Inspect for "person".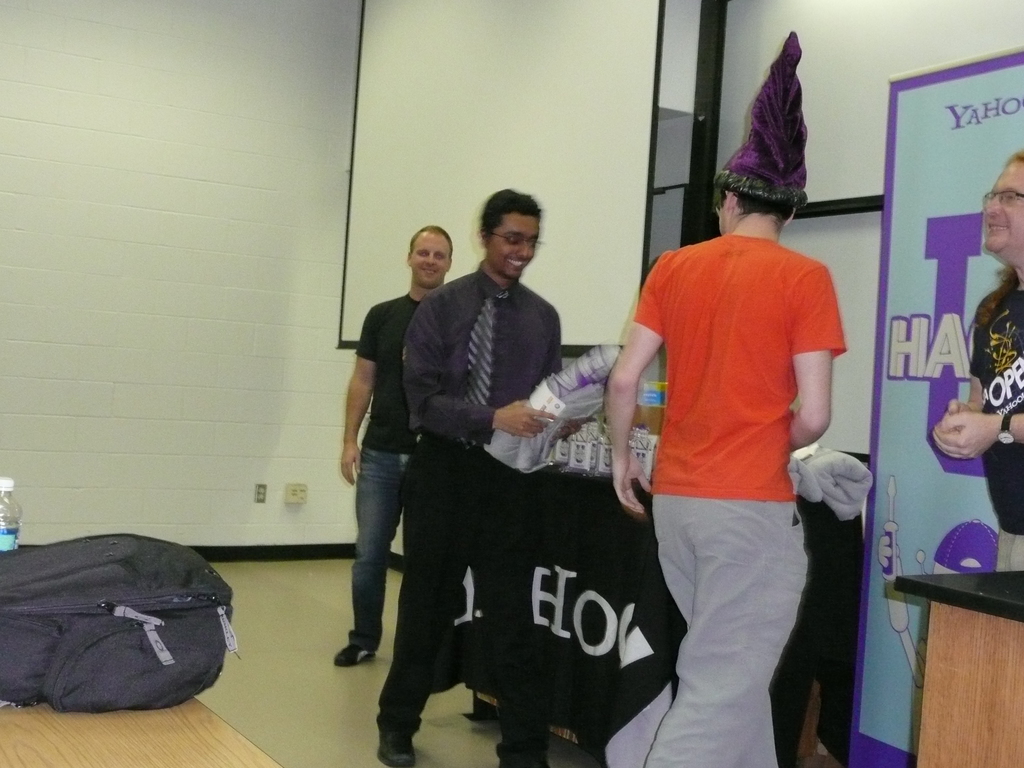
Inspection: l=337, t=224, r=452, b=664.
